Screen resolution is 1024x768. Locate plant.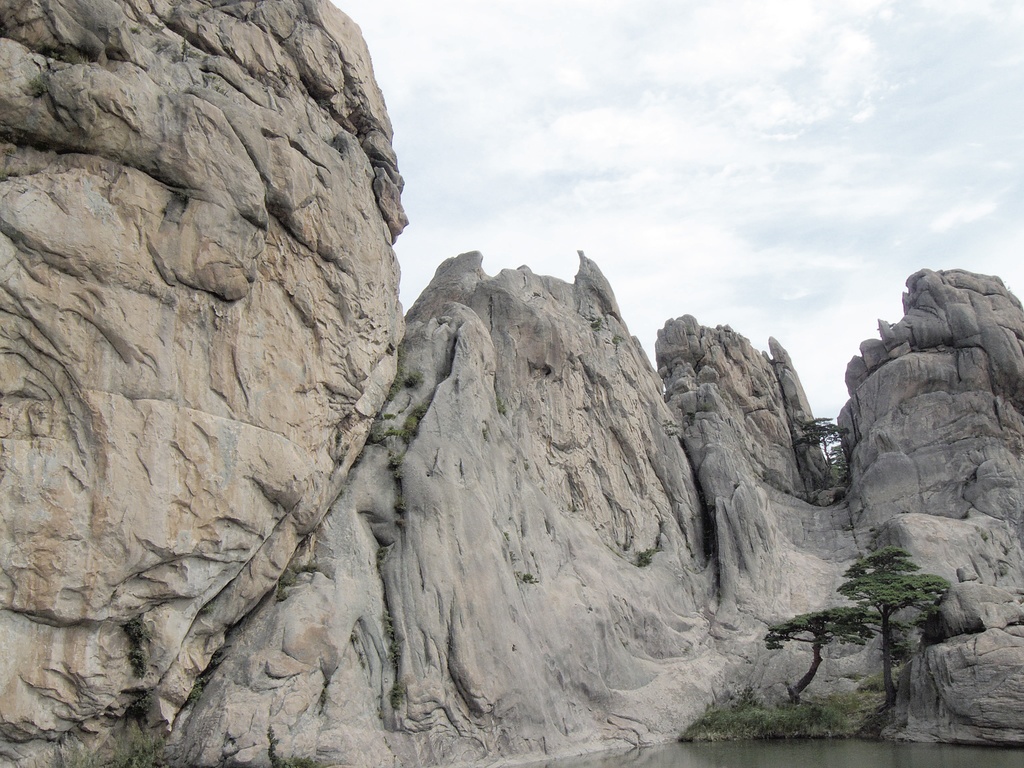
bbox=[267, 565, 316, 609].
